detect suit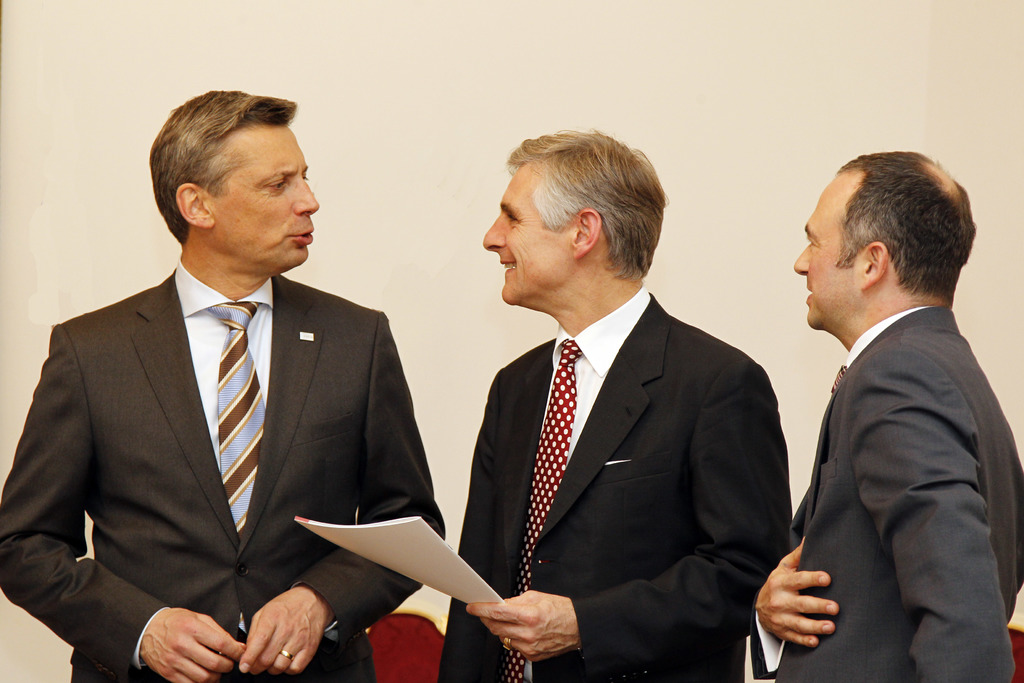
pyautogui.locateOnScreen(772, 303, 1023, 682)
